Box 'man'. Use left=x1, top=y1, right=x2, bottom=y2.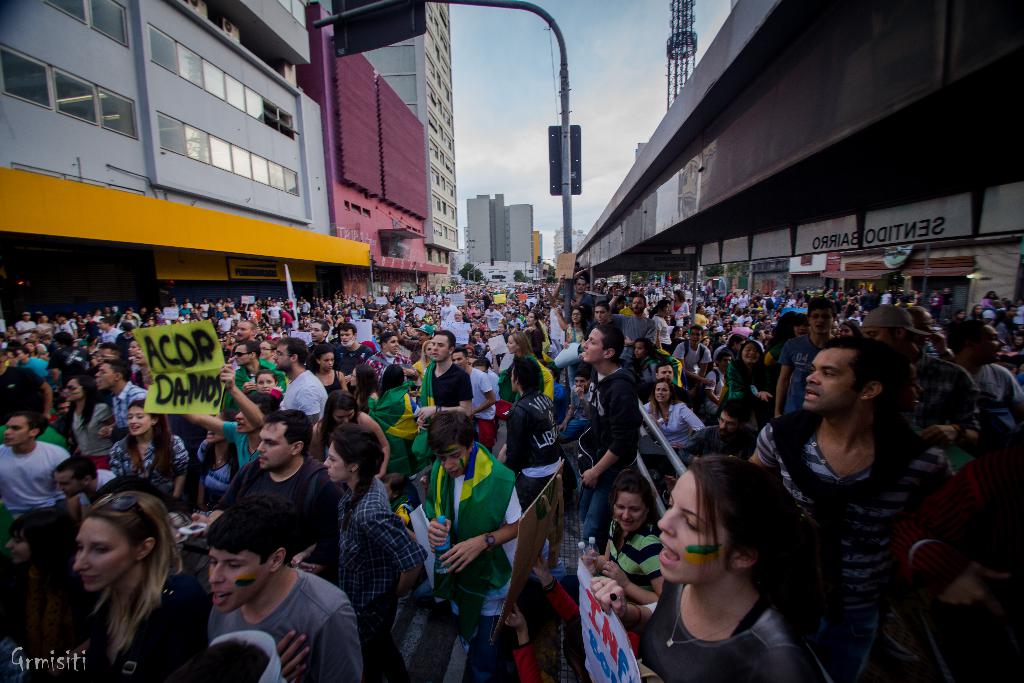
left=574, top=324, right=646, bottom=561.
